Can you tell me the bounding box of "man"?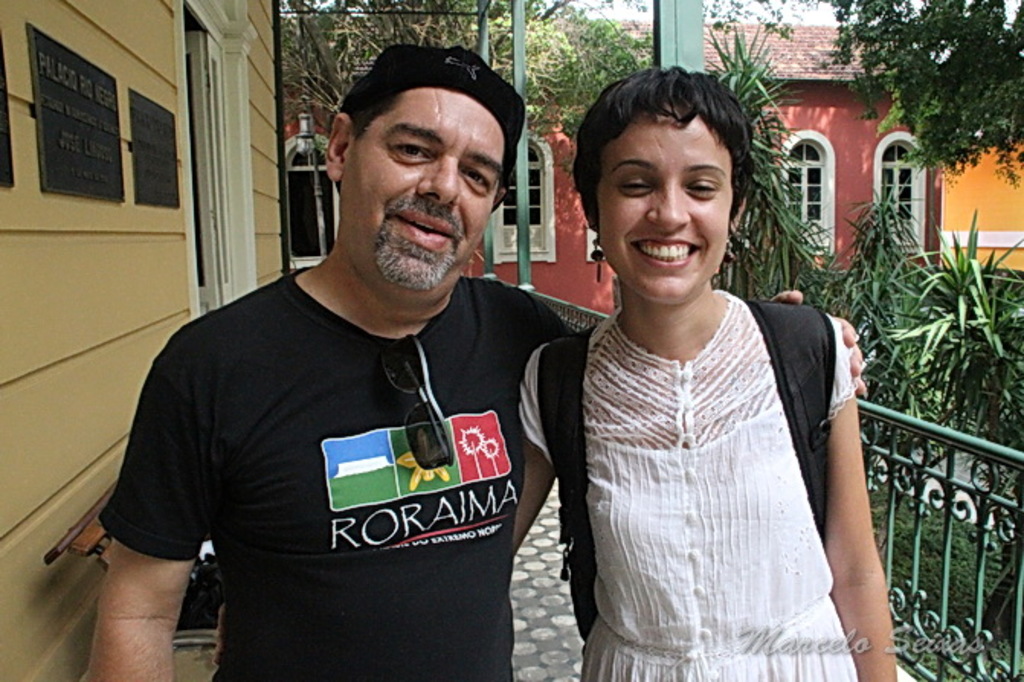
bbox=(81, 52, 862, 680).
